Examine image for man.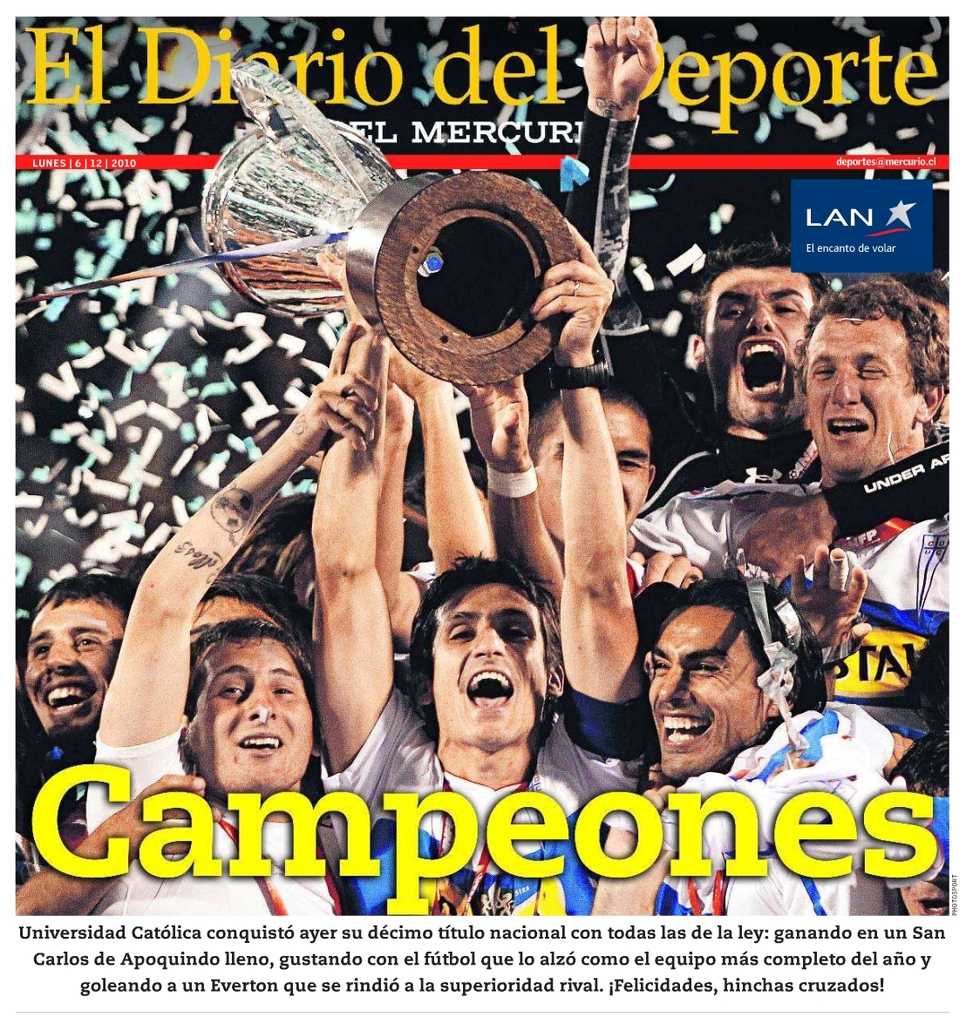
Examination result: rect(565, 10, 952, 586).
